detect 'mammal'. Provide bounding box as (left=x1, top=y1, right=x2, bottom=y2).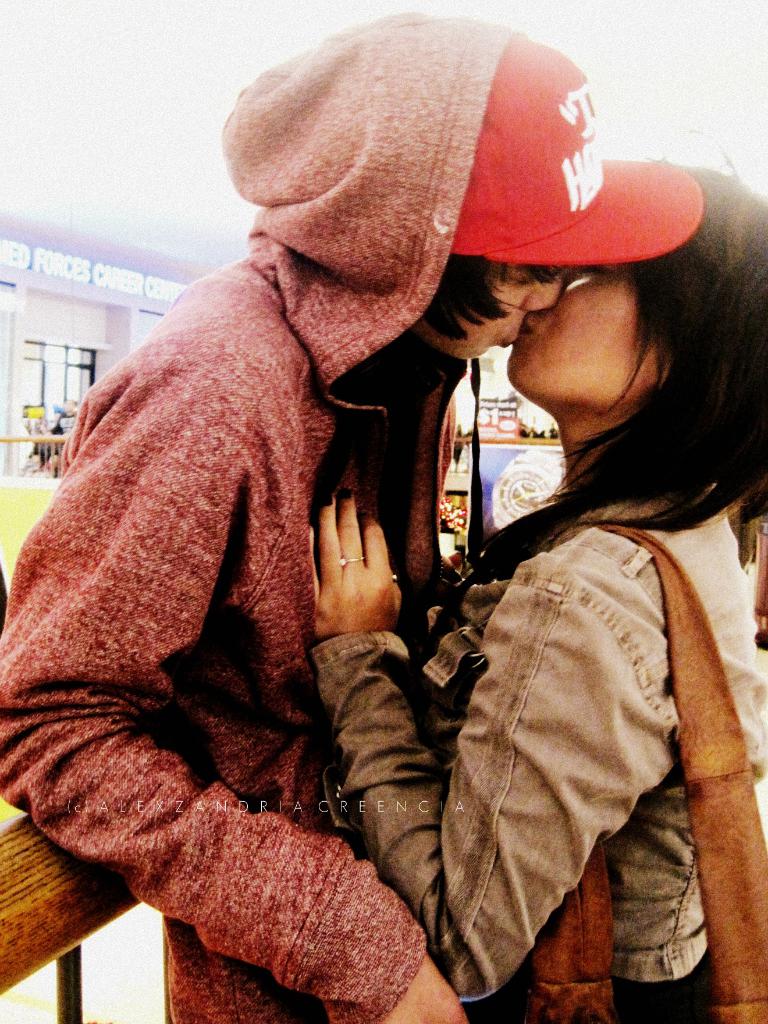
(left=0, top=3, right=702, bottom=1023).
